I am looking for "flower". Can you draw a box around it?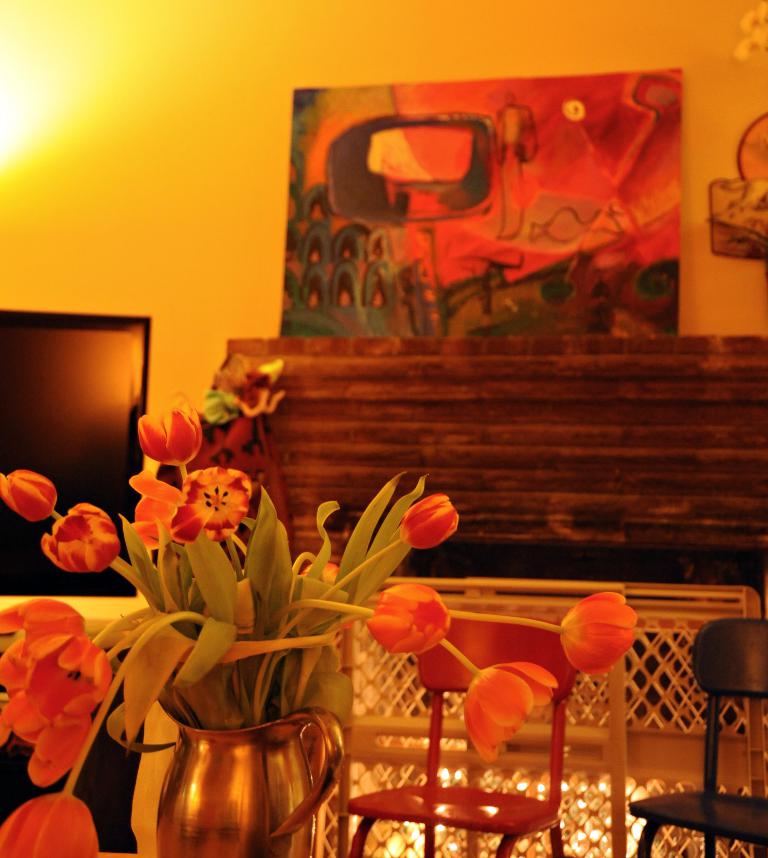
Sure, the bounding box is left=370, top=573, right=449, bottom=653.
